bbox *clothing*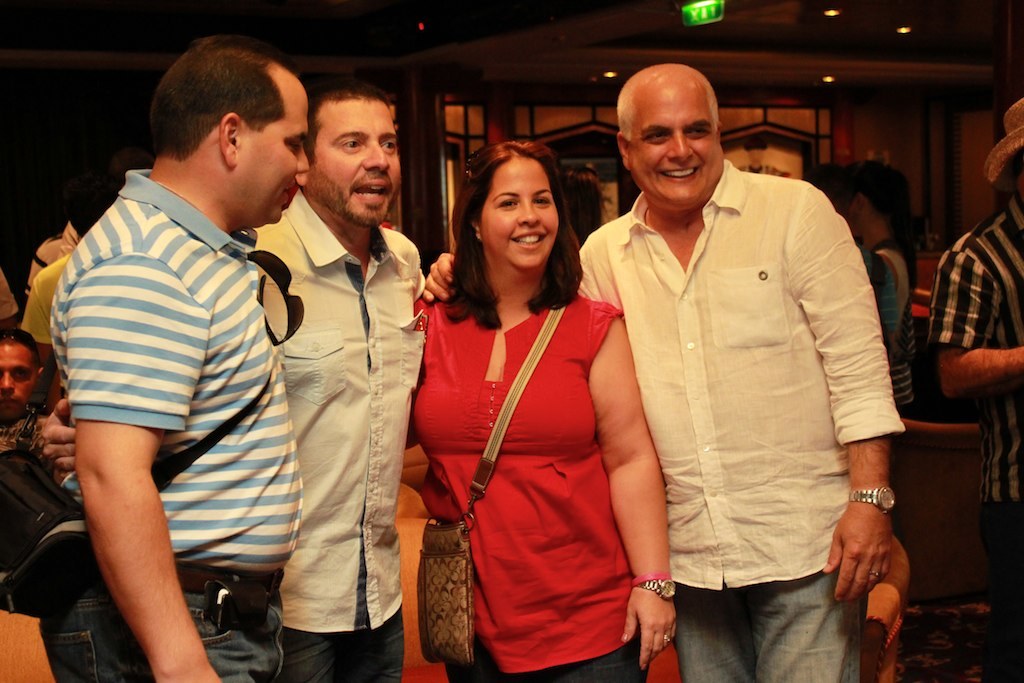
locate(19, 253, 75, 362)
